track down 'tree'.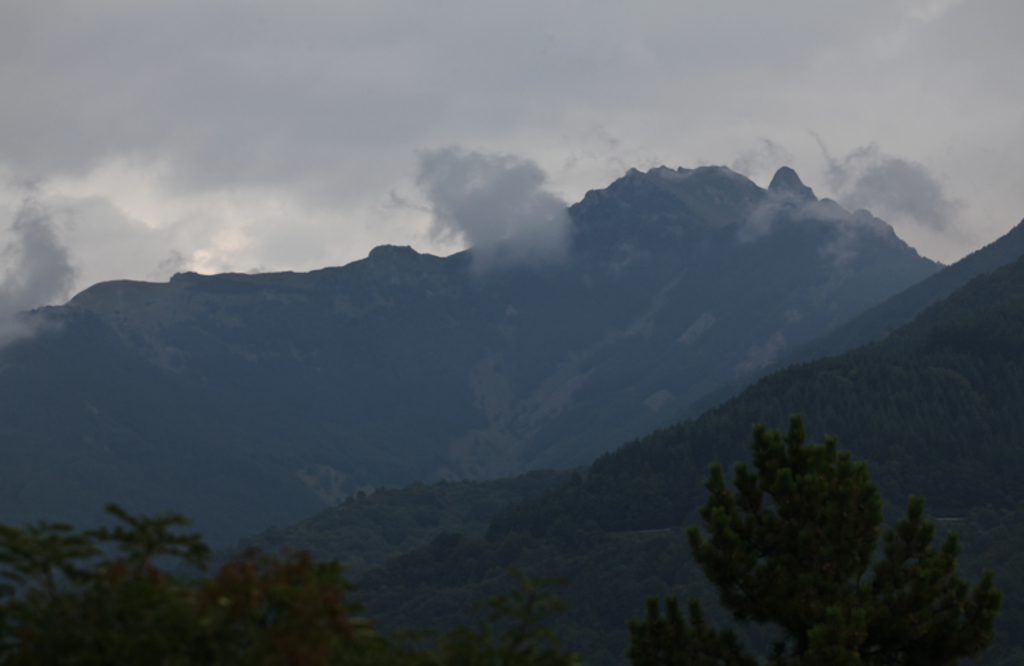
Tracked to {"left": 681, "top": 414, "right": 896, "bottom": 665}.
